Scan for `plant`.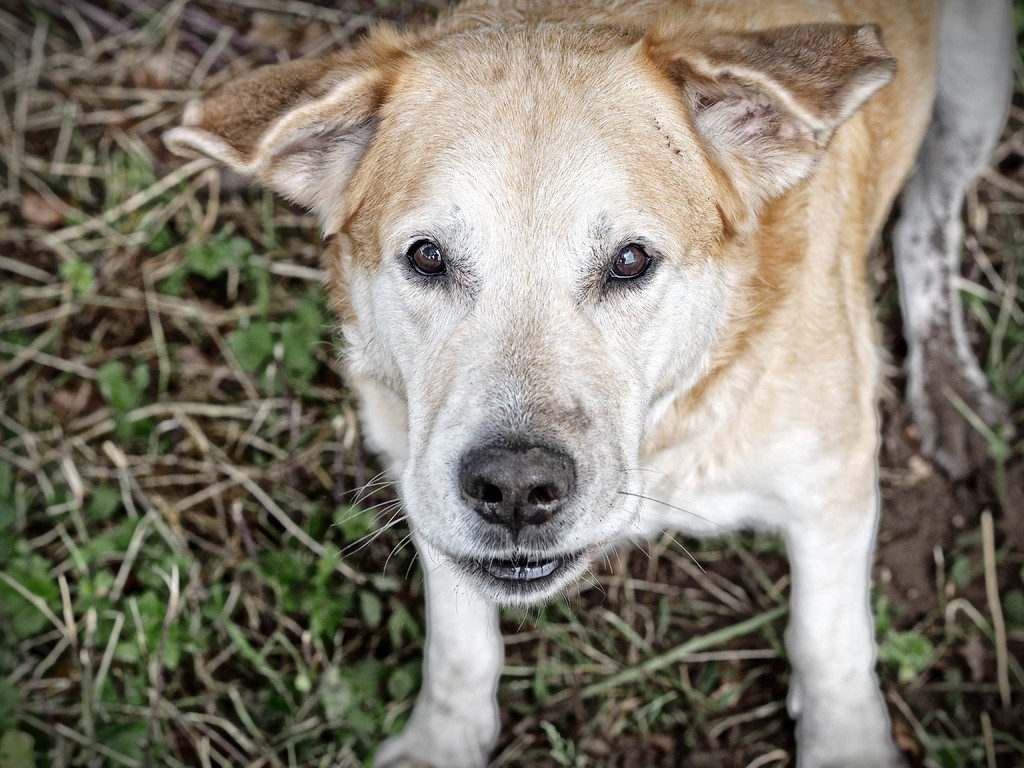
Scan result: 0 0 1023 767.
